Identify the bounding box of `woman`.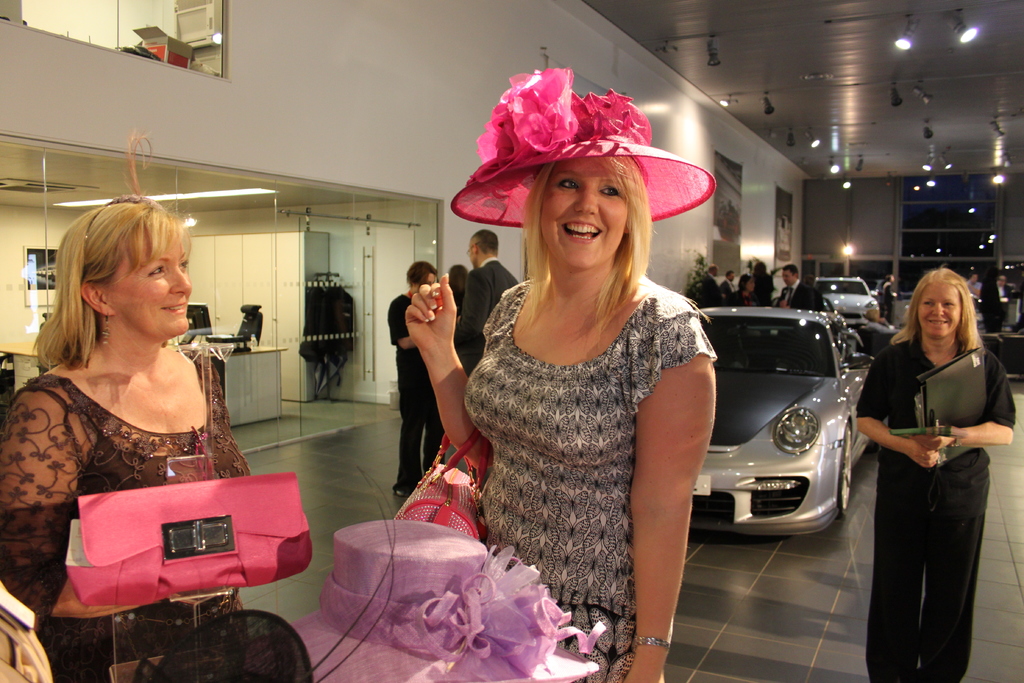
{"left": 401, "top": 62, "right": 719, "bottom": 682}.
